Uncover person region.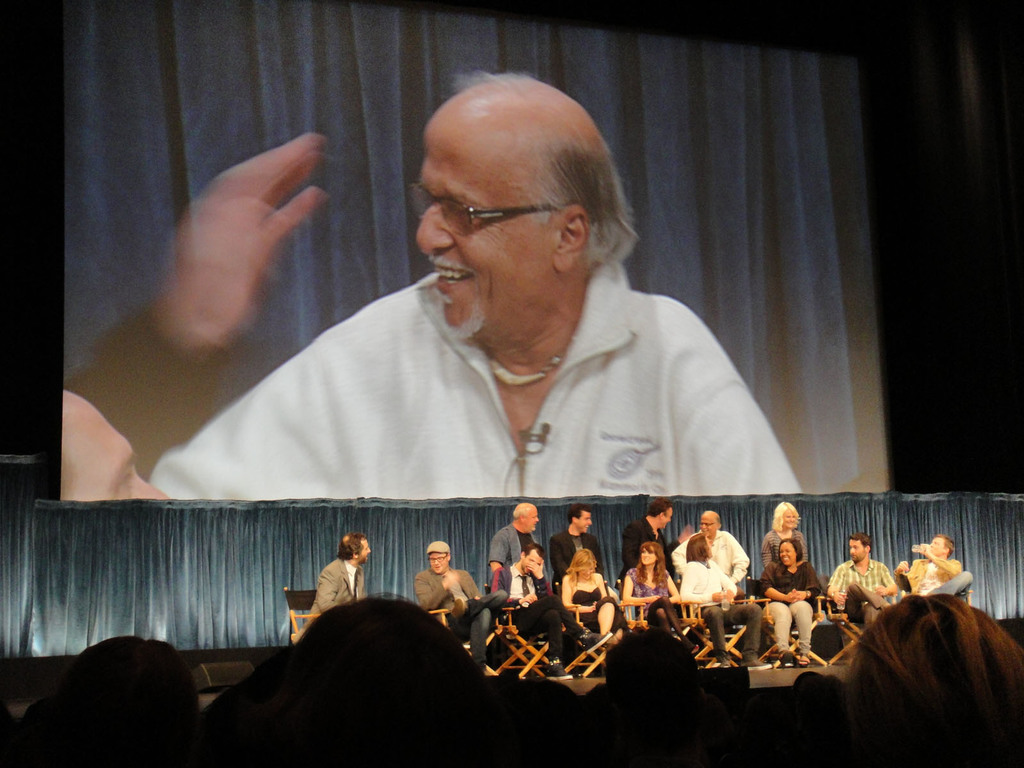
Uncovered: crop(306, 531, 369, 626).
